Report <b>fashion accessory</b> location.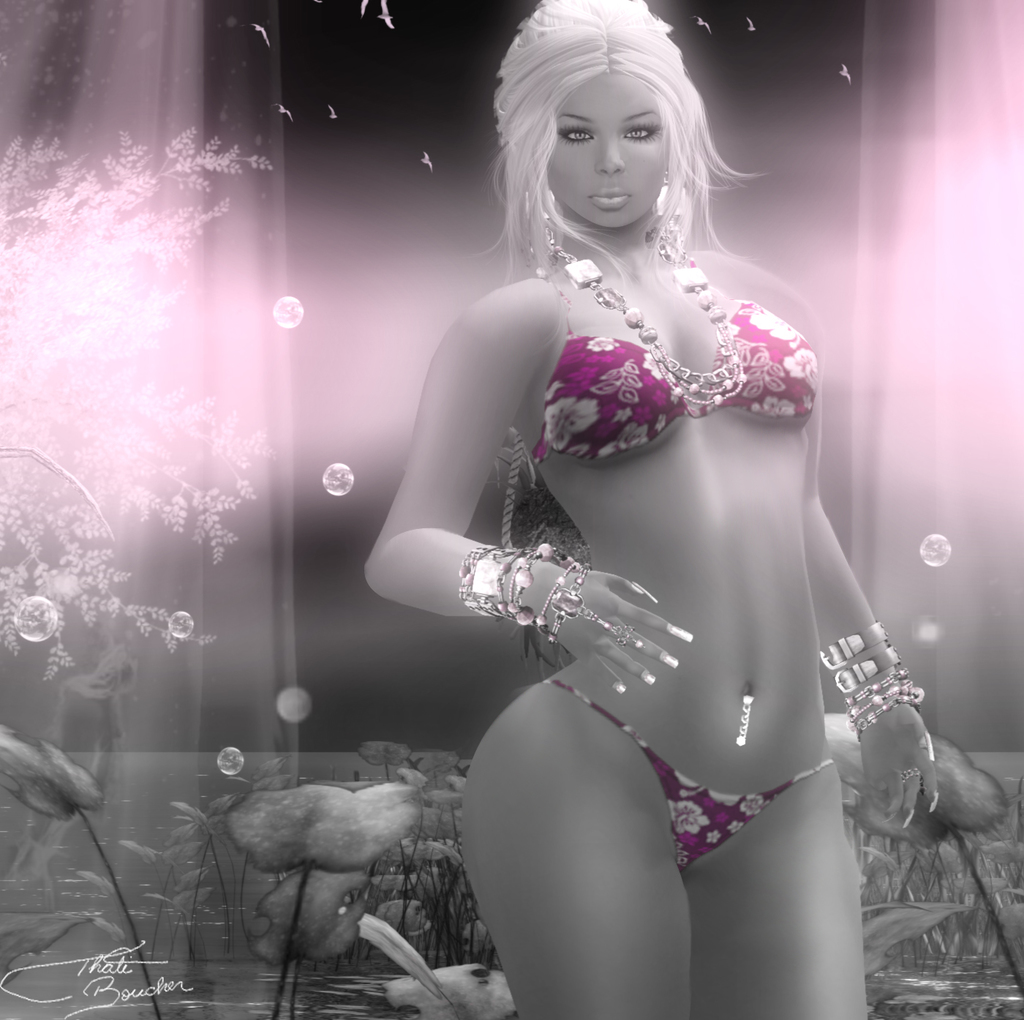
Report: <region>815, 617, 888, 676</region>.
